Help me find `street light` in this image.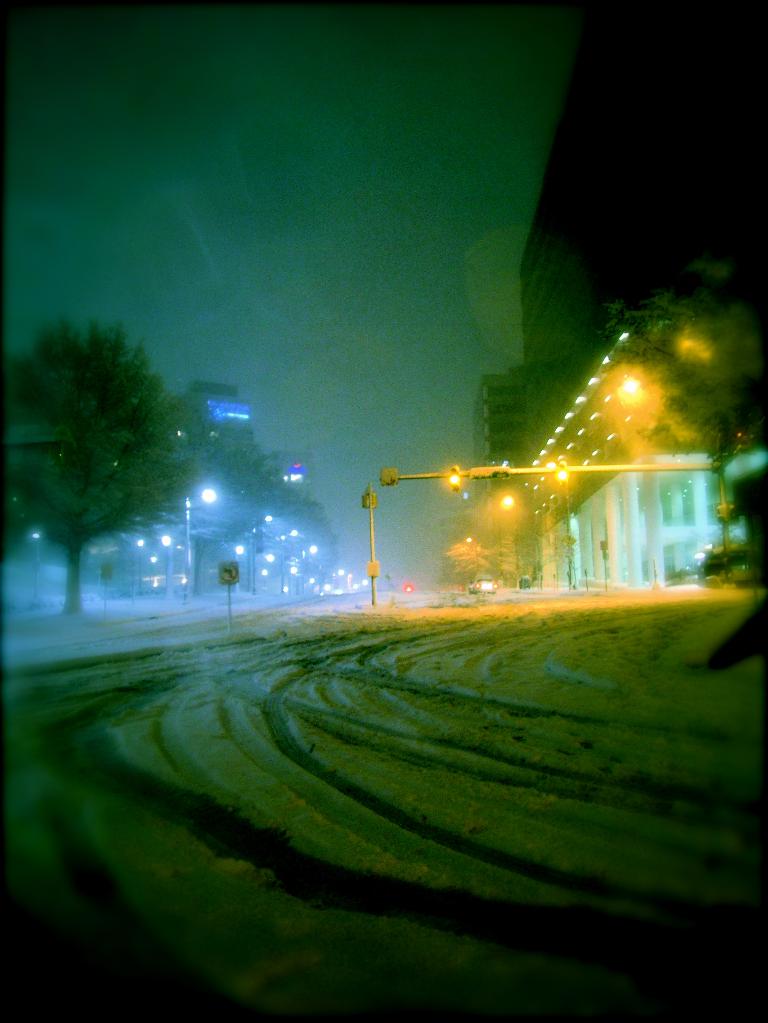
Found it: pyautogui.locateOnScreen(130, 533, 150, 597).
